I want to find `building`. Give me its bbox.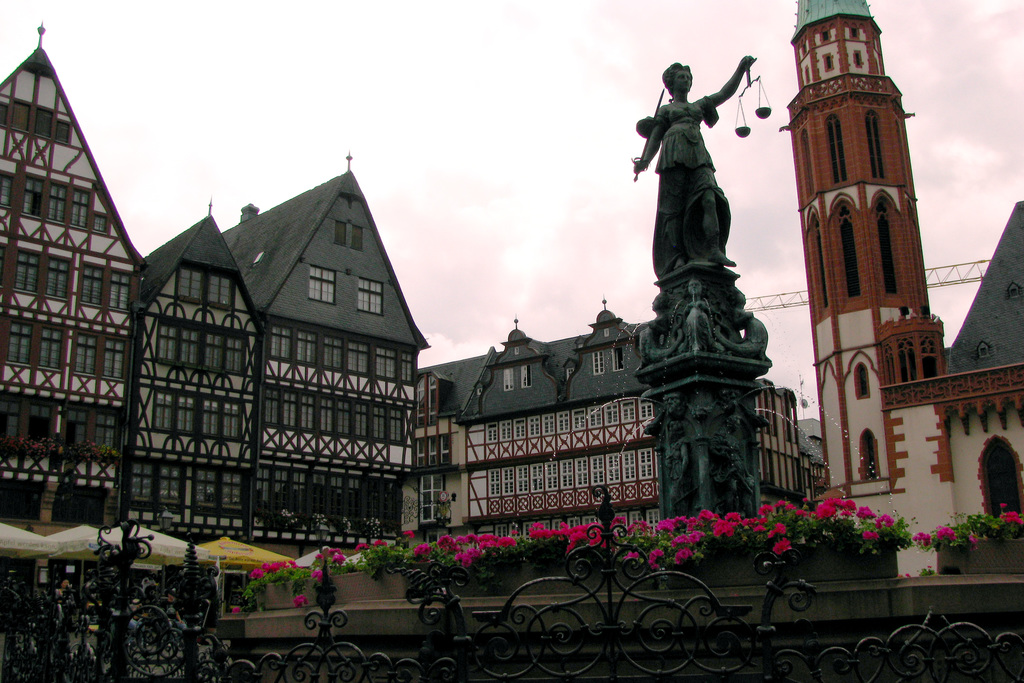
l=778, t=0, r=1023, b=577.
